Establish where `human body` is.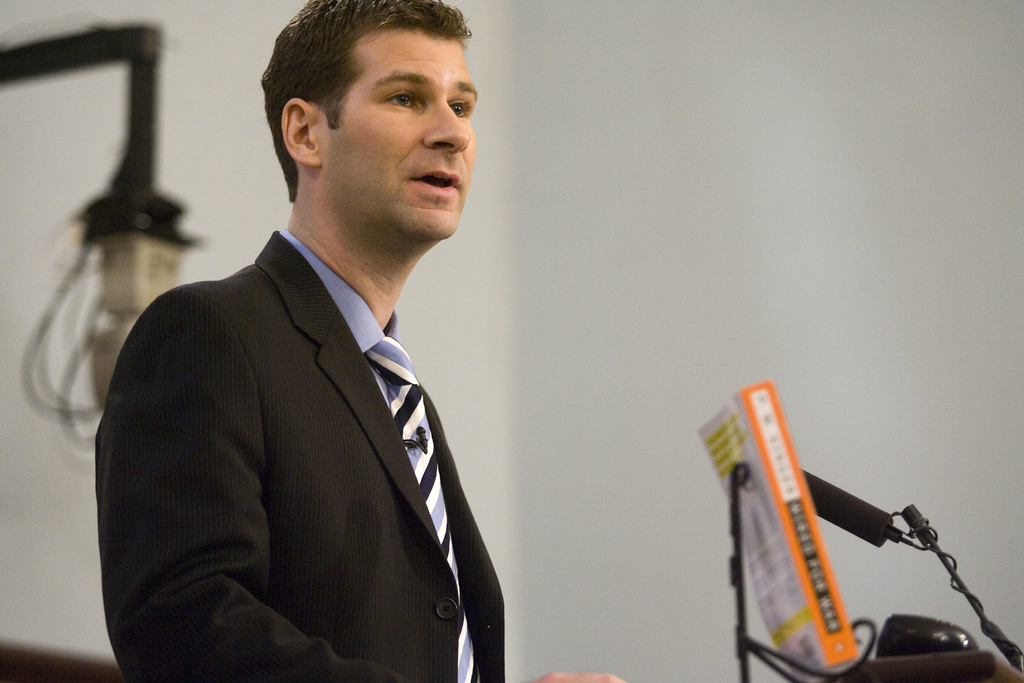
Established at Rect(108, 47, 518, 682).
